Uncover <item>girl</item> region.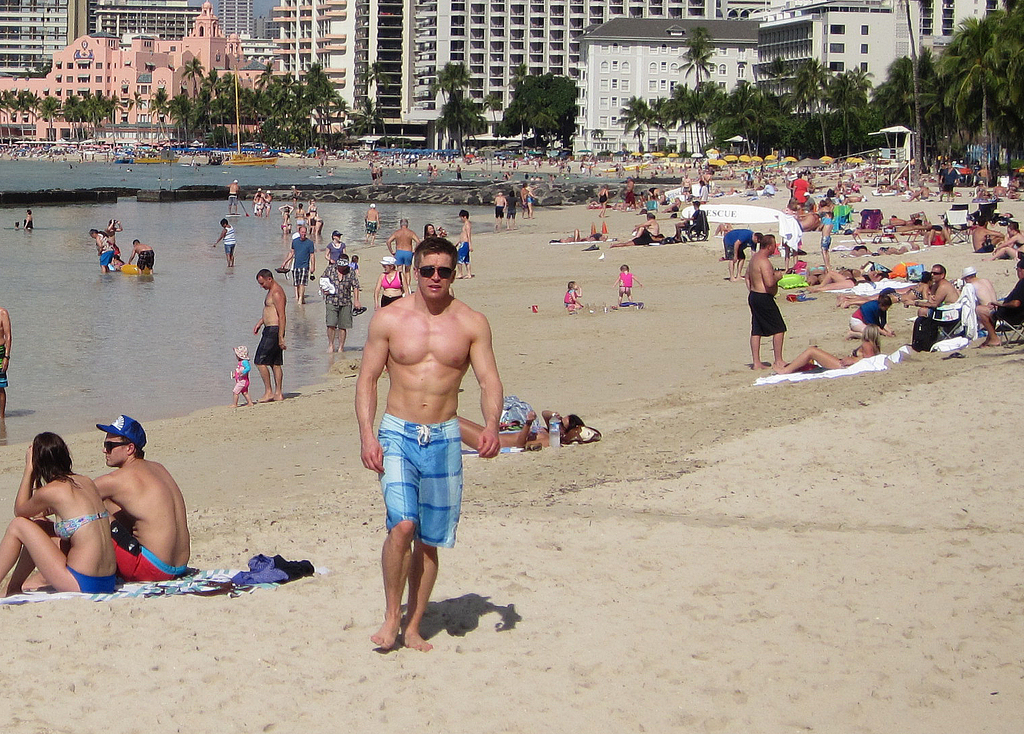
Uncovered: [left=563, top=281, right=582, bottom=308].
